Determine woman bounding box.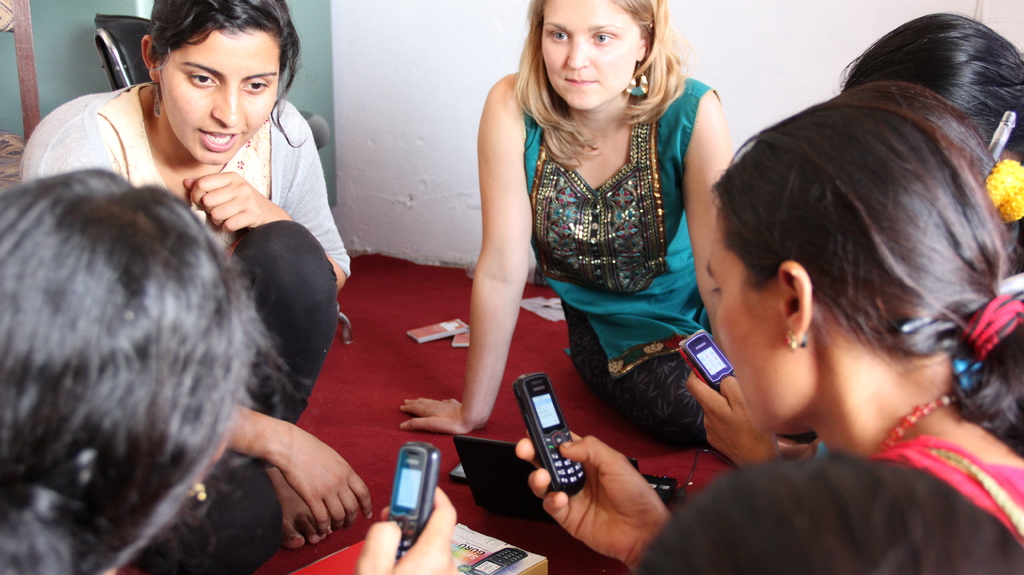
Determined: 397:0:756:447.
